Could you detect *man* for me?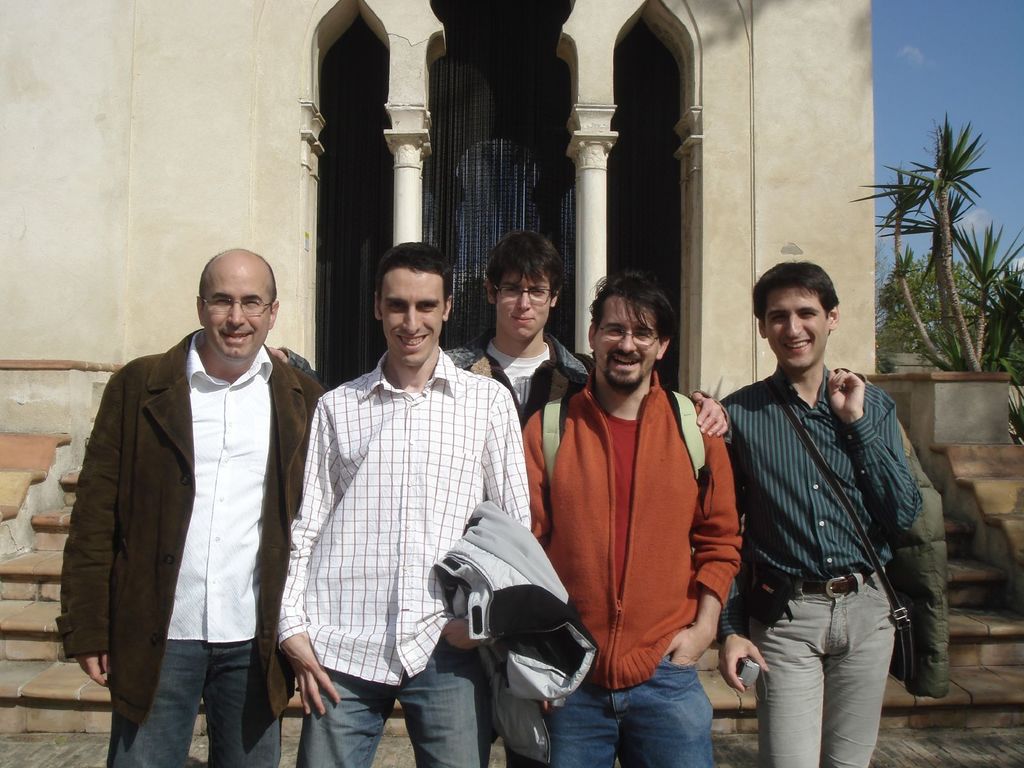
Detection result: detection(443, 227, 735, 767).
